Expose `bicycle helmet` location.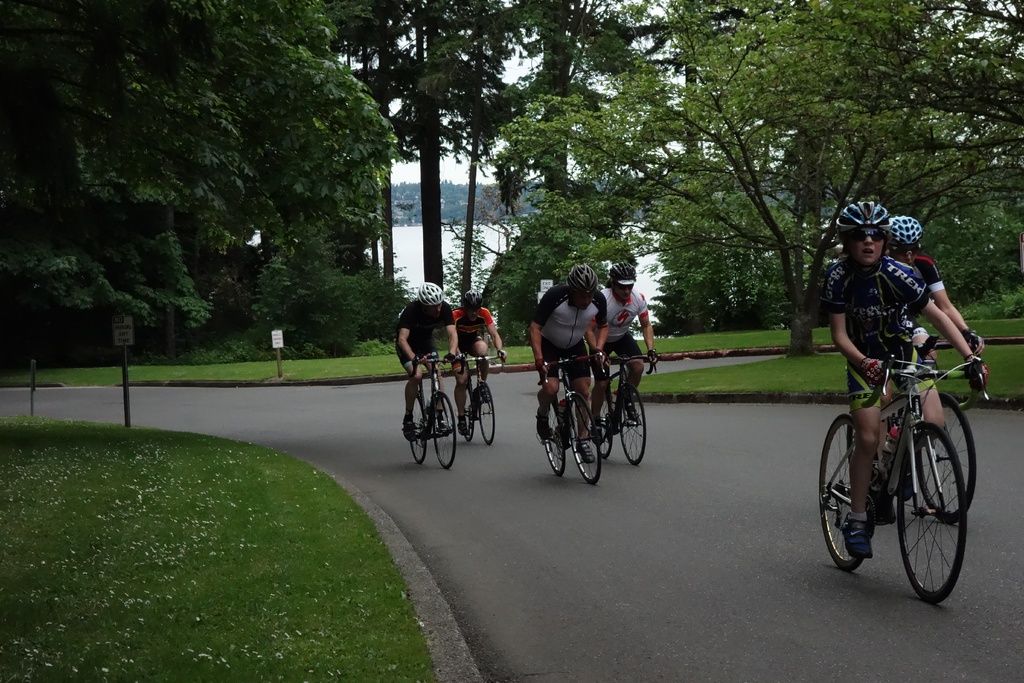
Exposed at 885 211 920 254.
